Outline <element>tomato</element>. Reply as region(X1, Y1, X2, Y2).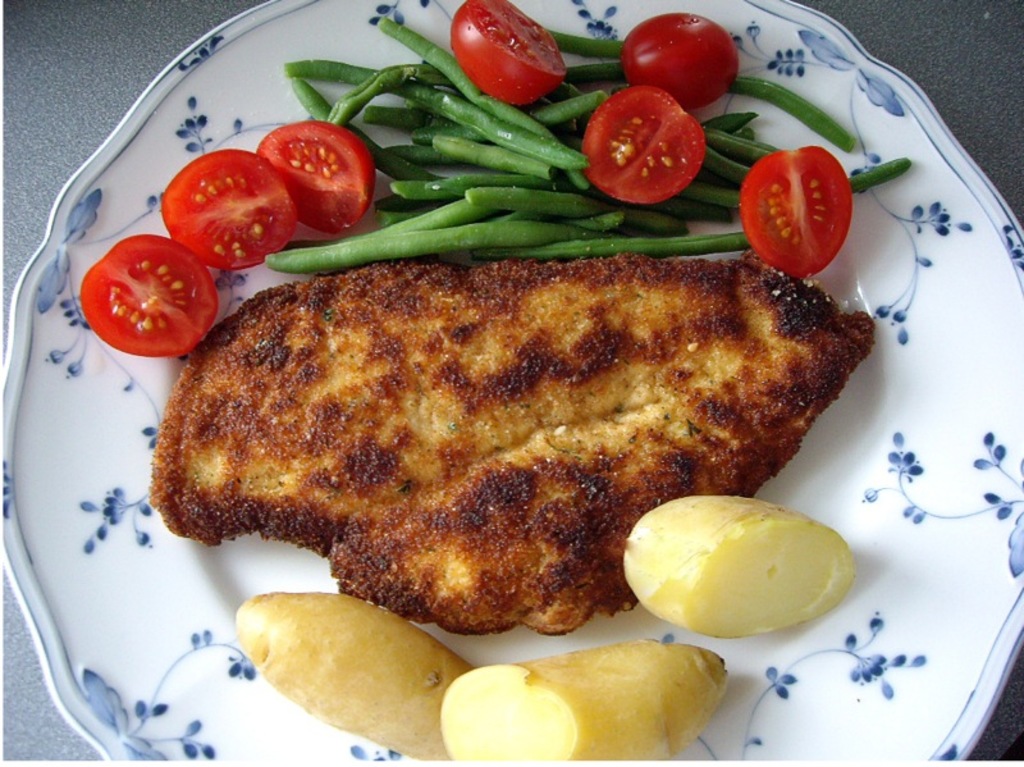
region(259, 118, 375, 239).
